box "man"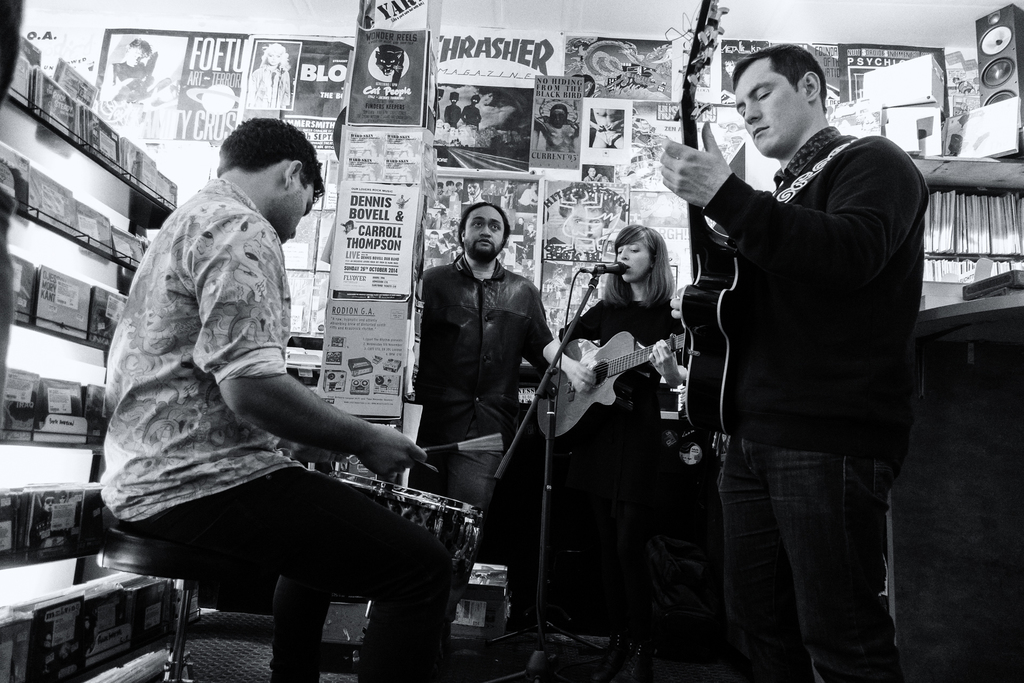
{"x1": 109, "y1": 90, "x2": 453, "y2": 679}
